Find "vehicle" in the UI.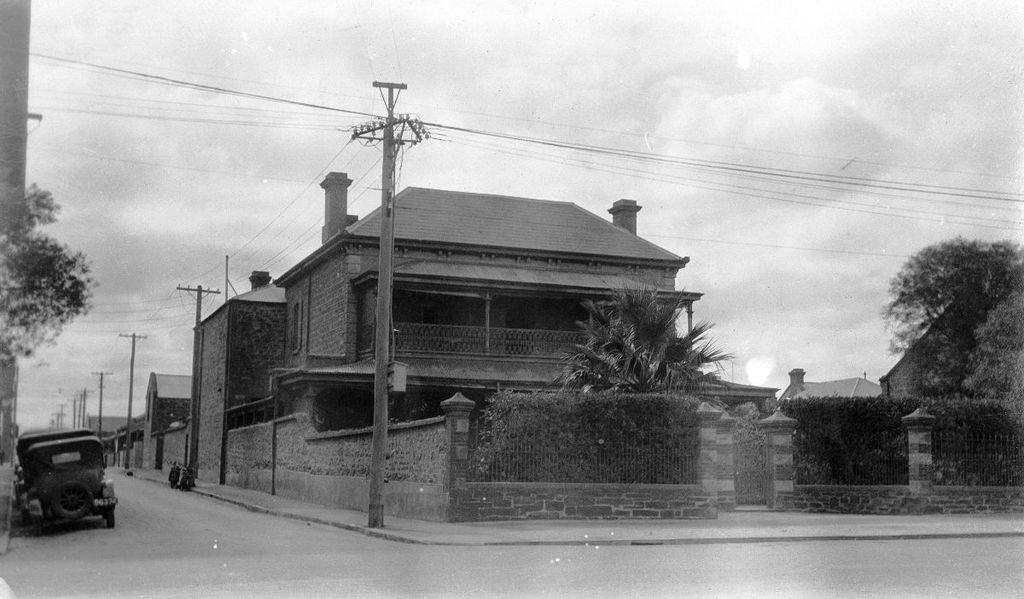
UI element at (8,436,109,526).
